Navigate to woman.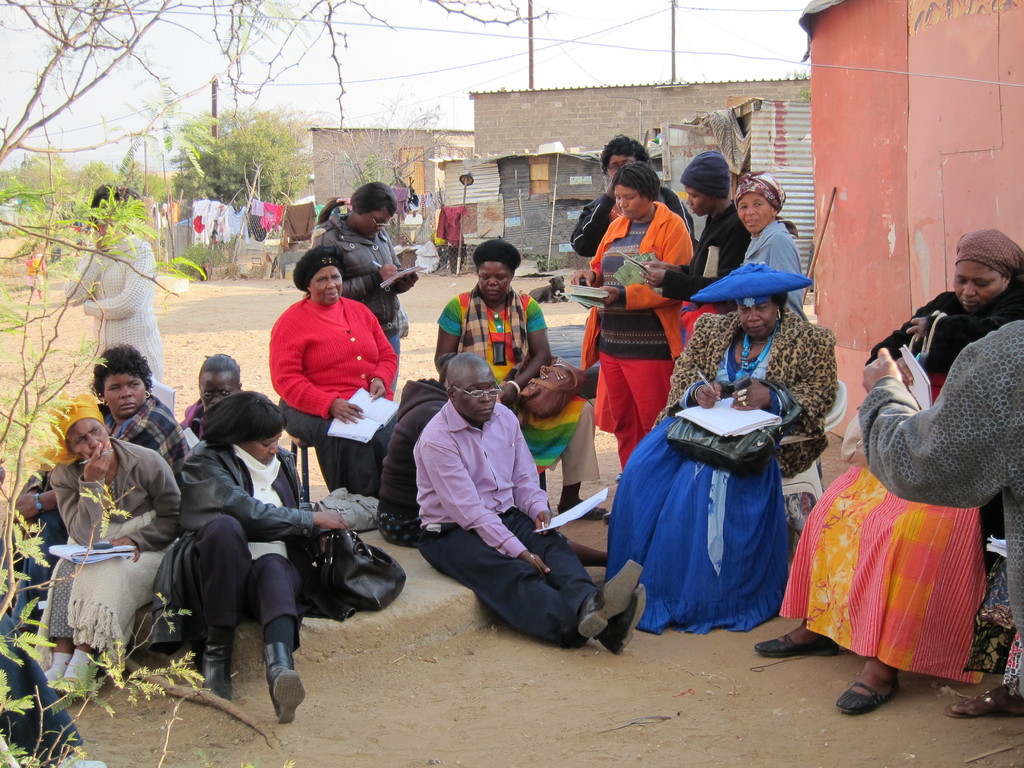
Navigation target: crop(266, 247, 398, 496).
